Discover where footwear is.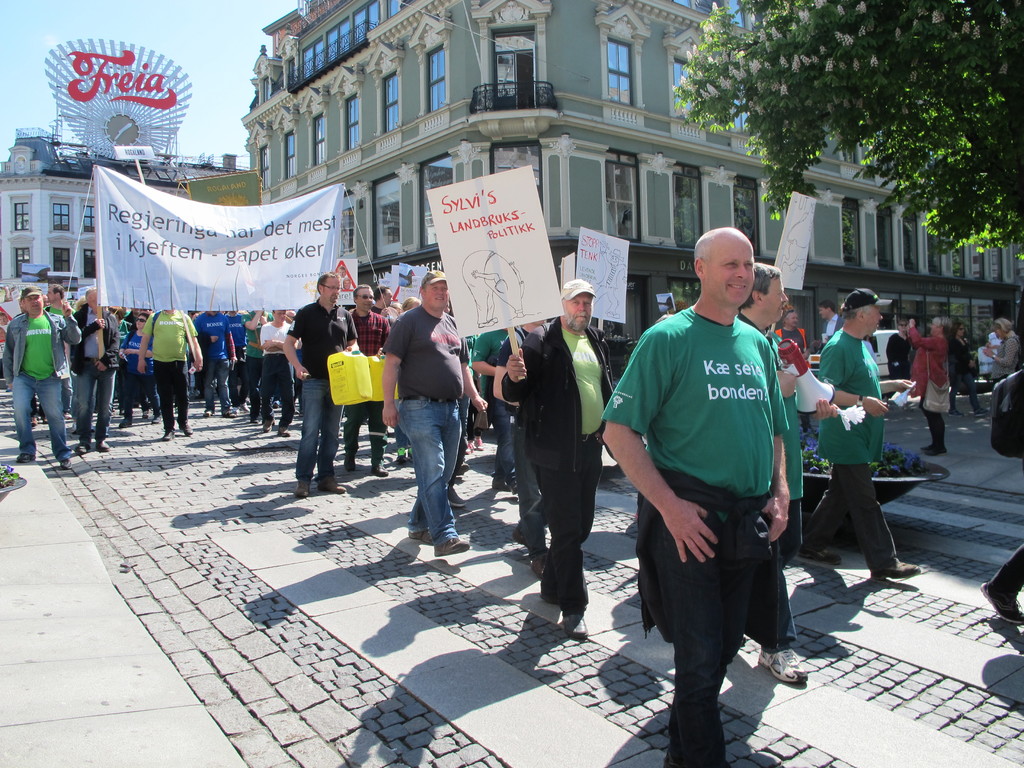
Discovered at Rect(408, 526, 429, 542).
